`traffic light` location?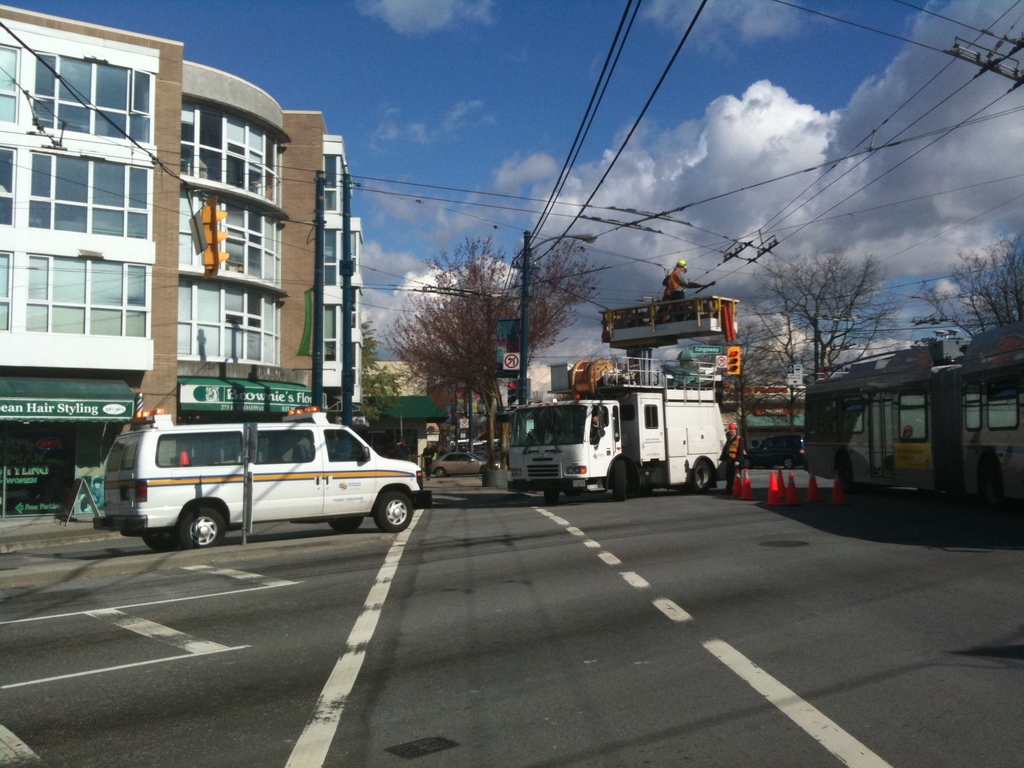
{"left": 200, "top": 201, "right": 228, "bottom": 277}
